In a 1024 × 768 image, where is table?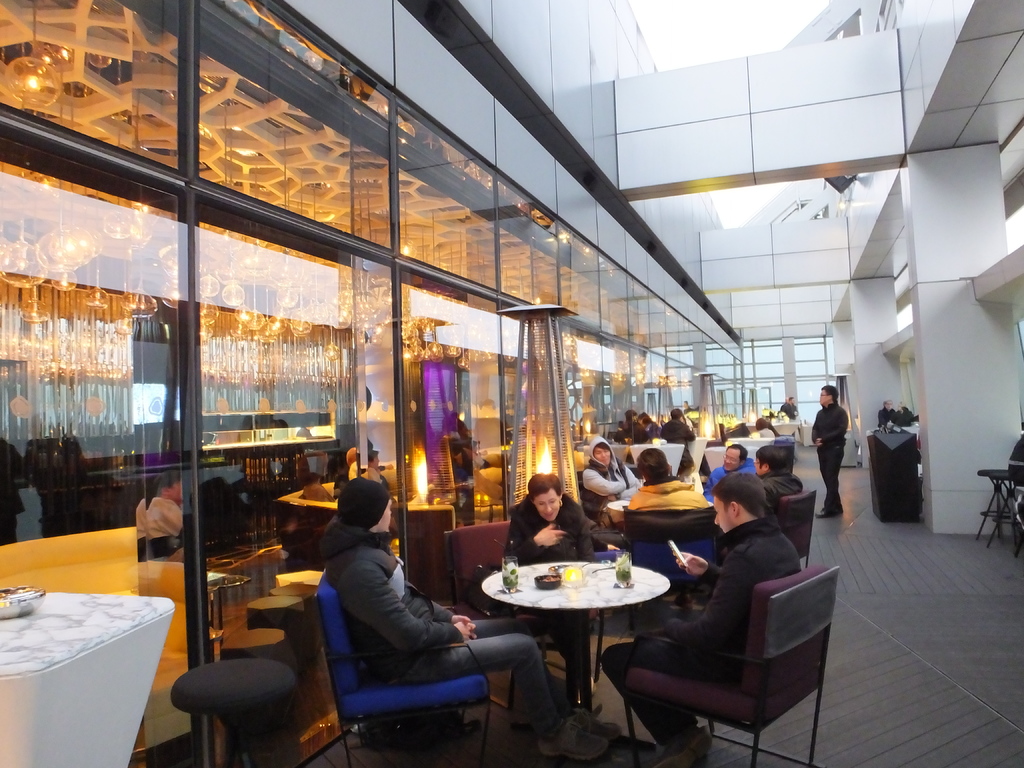
rect(0, 590, 174, 767).
